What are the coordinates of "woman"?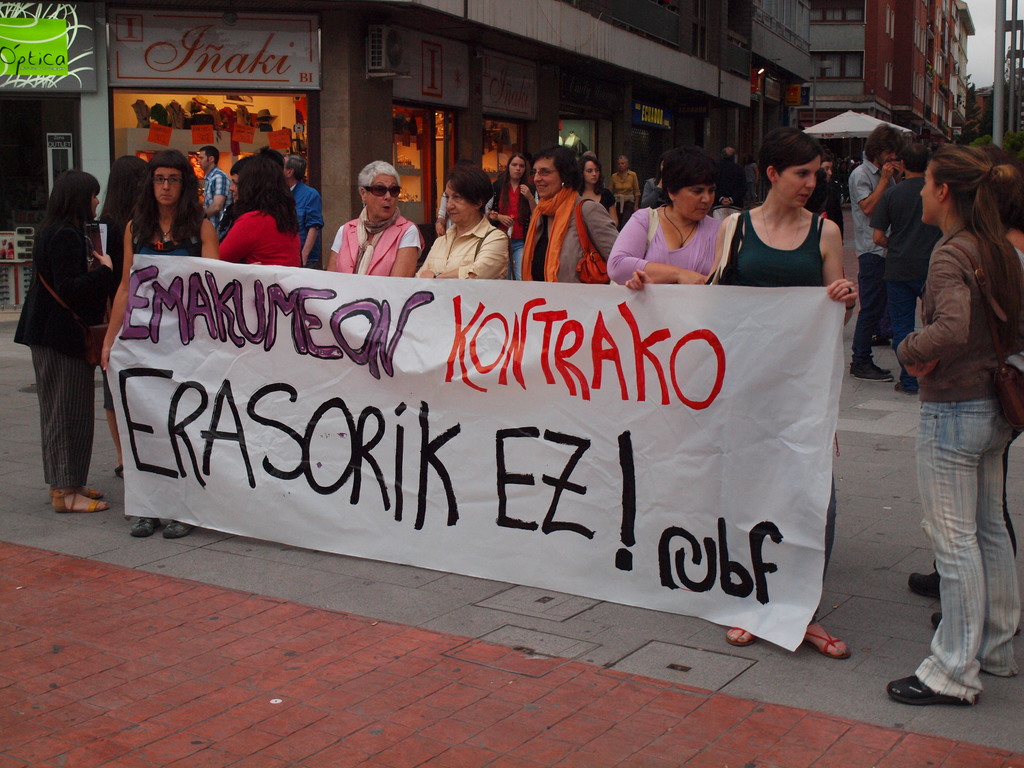
(left=14, top=170, right=119, bottom=515).
